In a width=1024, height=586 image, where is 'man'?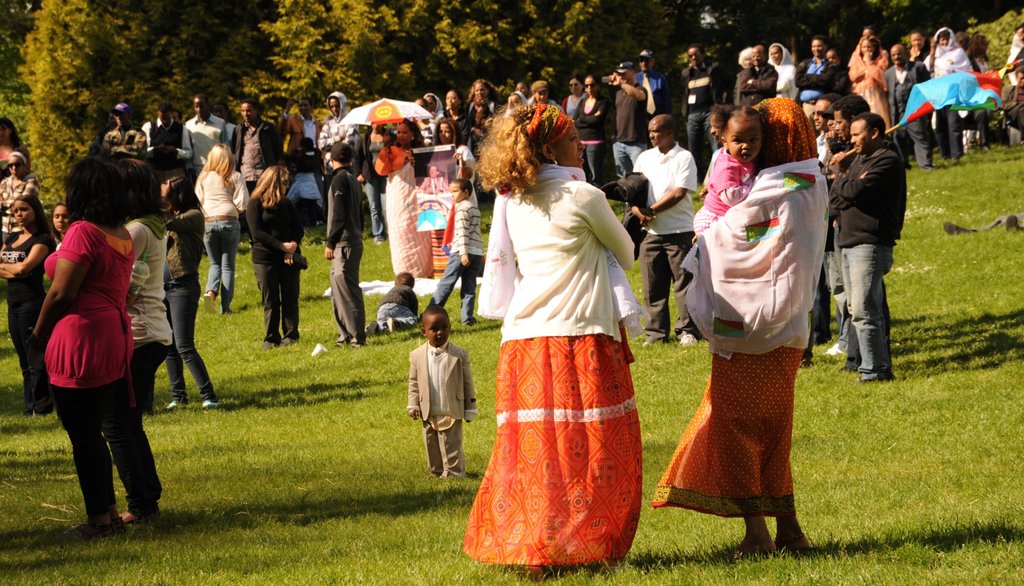
box(102, 100, 148, 159).
